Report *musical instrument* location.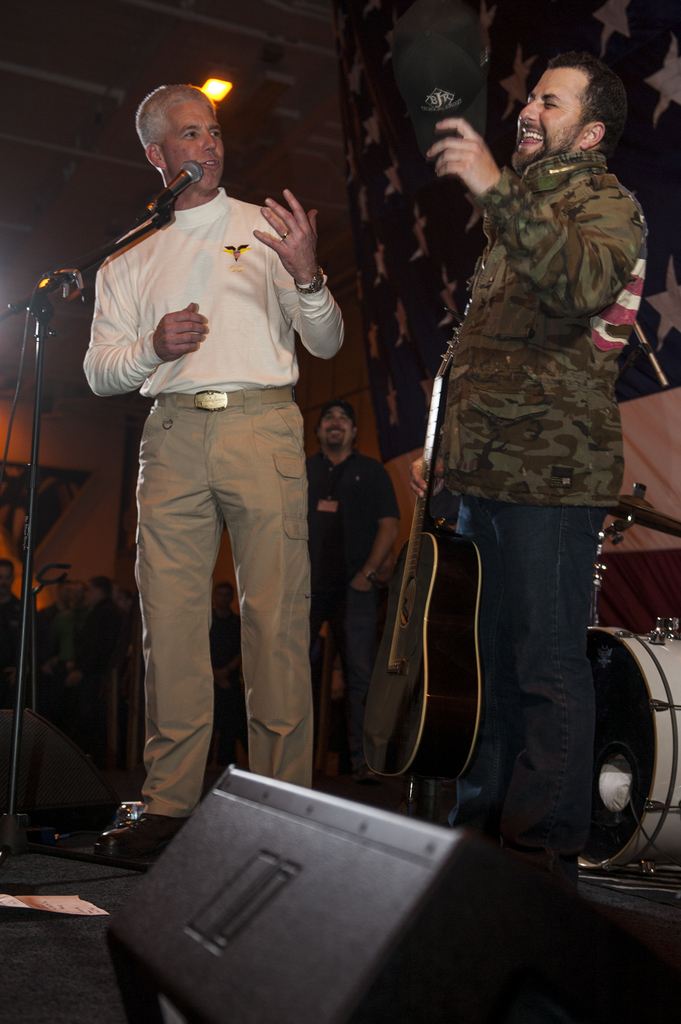
Report: box(605, 486, 680, 550).
